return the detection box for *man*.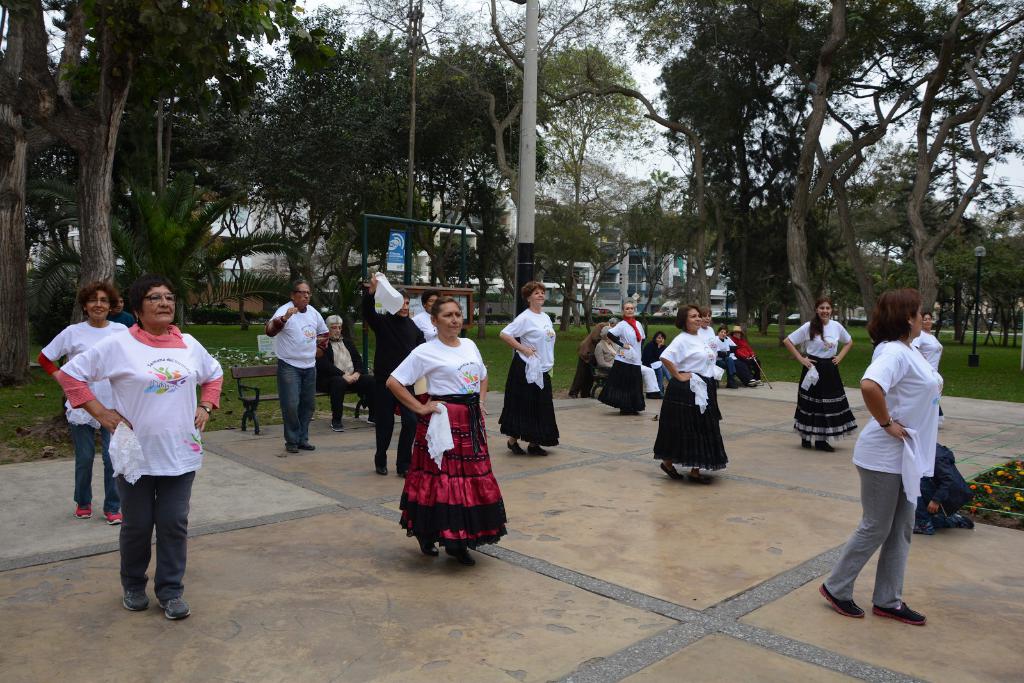
587:326:662:412.
